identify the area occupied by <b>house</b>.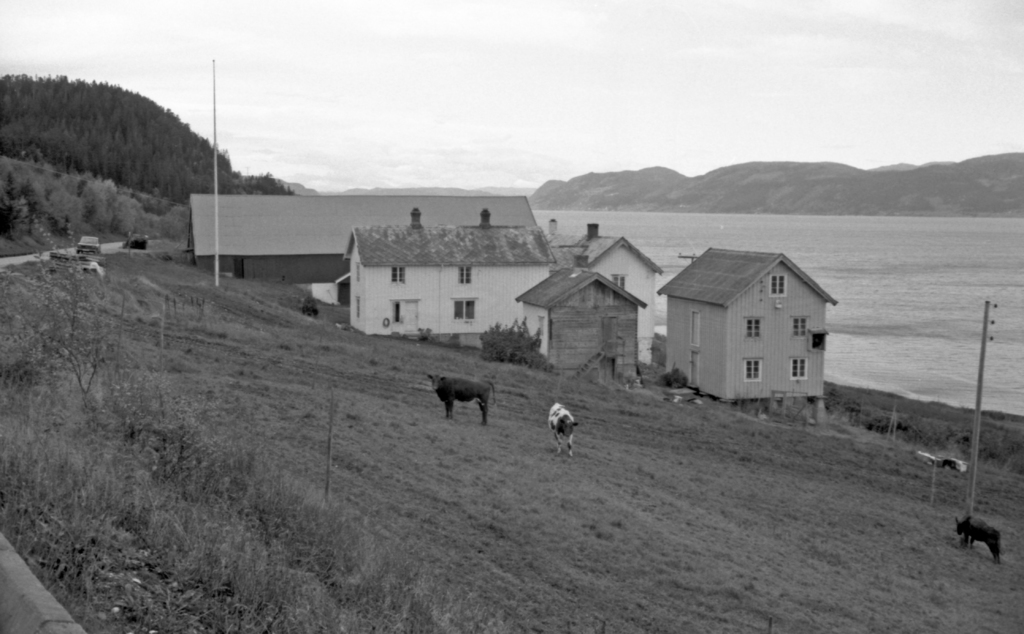
Area: locate(552, 226, 678, 369).
